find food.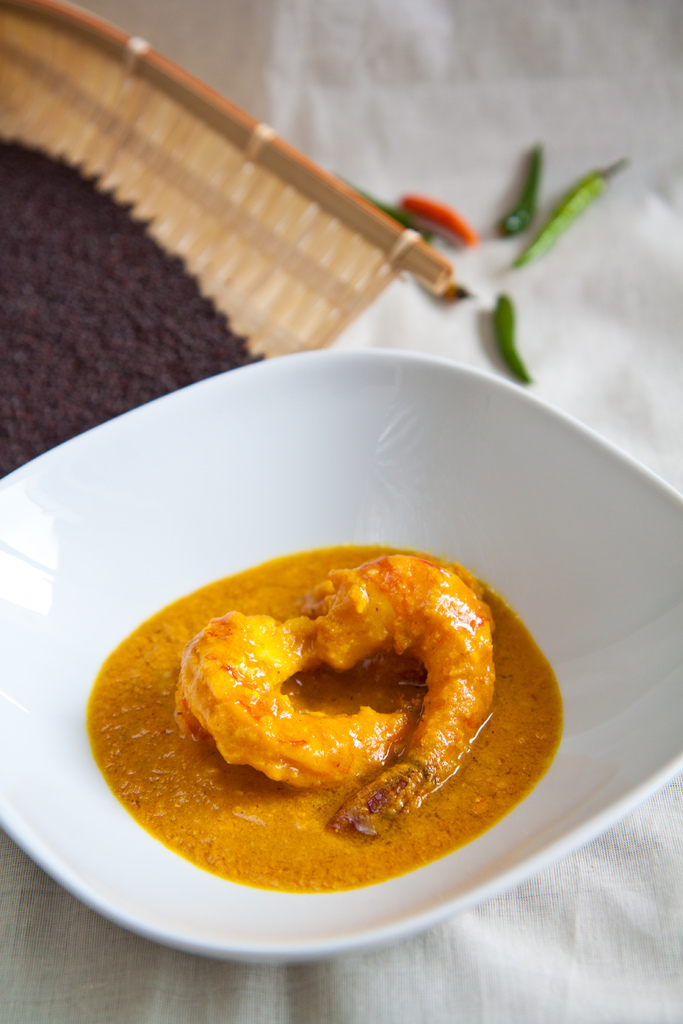
region(490, 295, 531, 386).
